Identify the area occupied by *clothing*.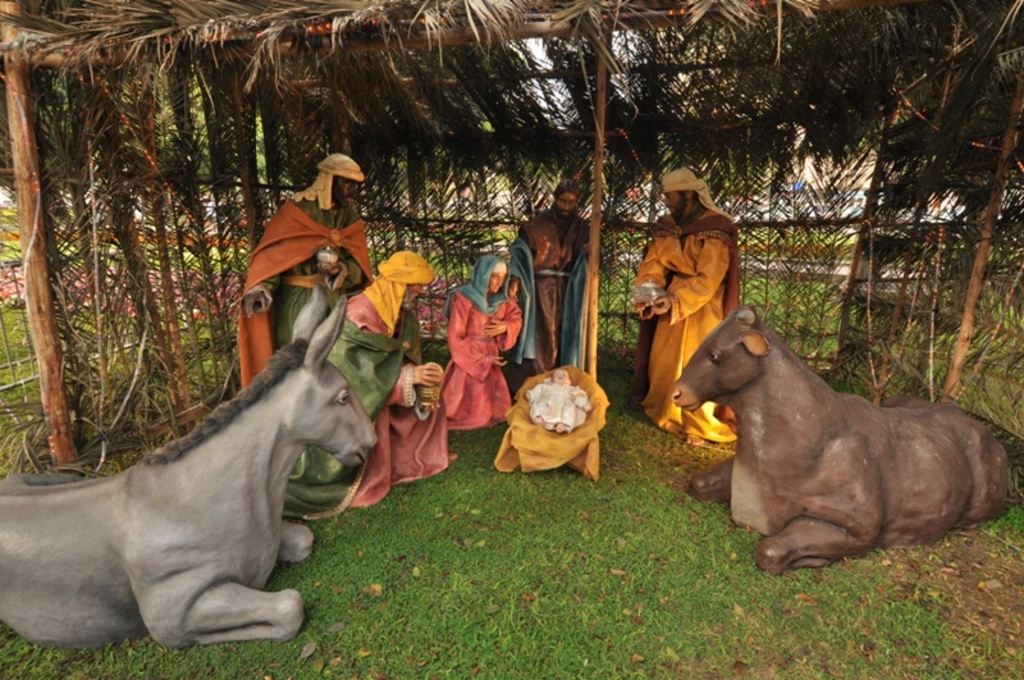
Area: region(635, 169, 737, 442).
